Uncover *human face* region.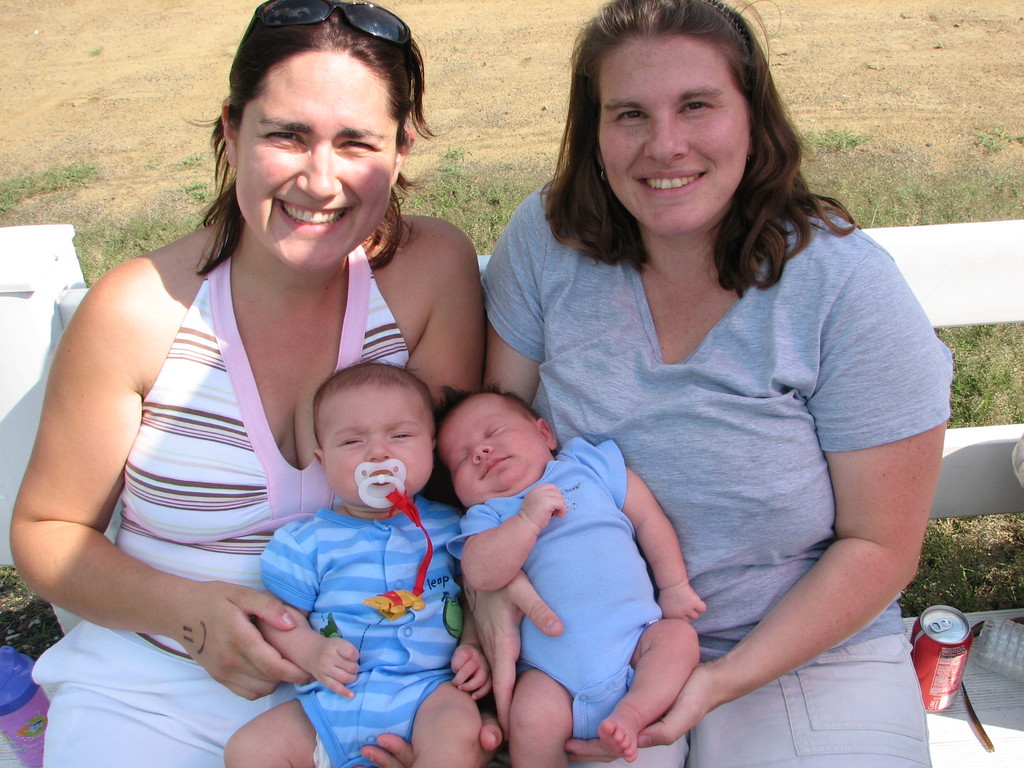
Uncovered: bbox=[237, 54, 400, 270].
